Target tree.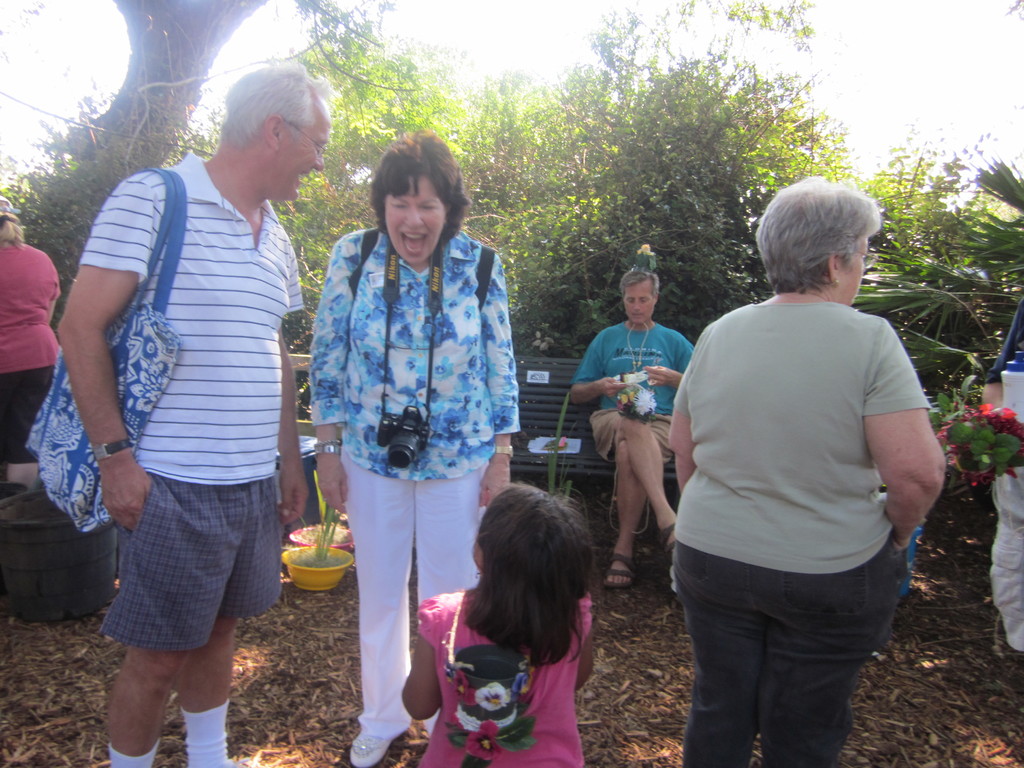
Target region: <box>50,0,276,188</box>.
